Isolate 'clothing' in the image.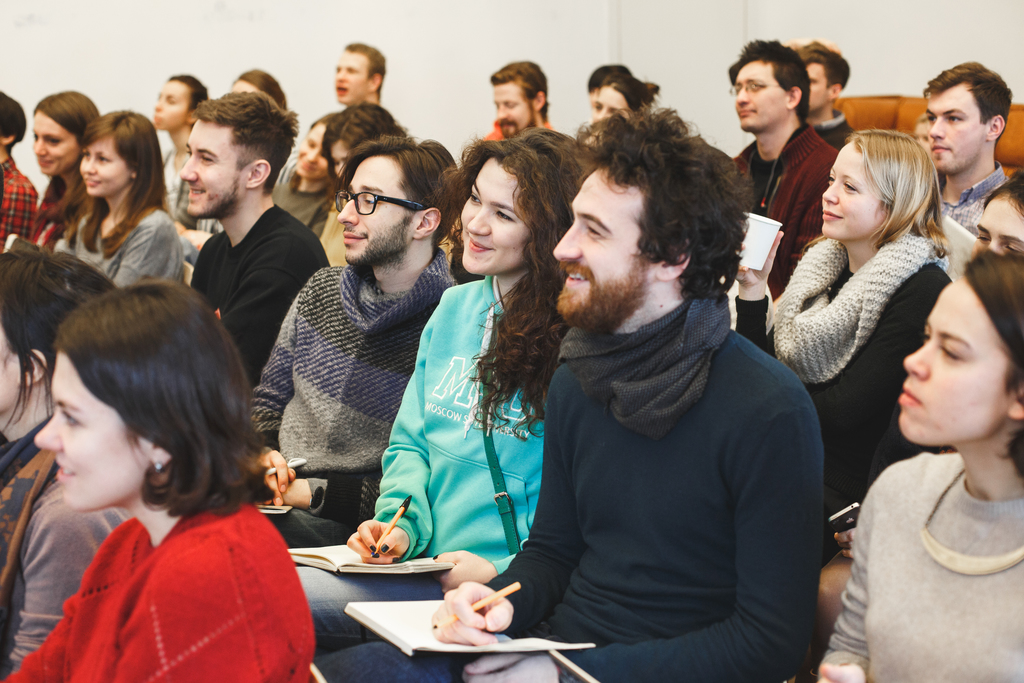
Isolated region: region(193, 204, 330, 379).
